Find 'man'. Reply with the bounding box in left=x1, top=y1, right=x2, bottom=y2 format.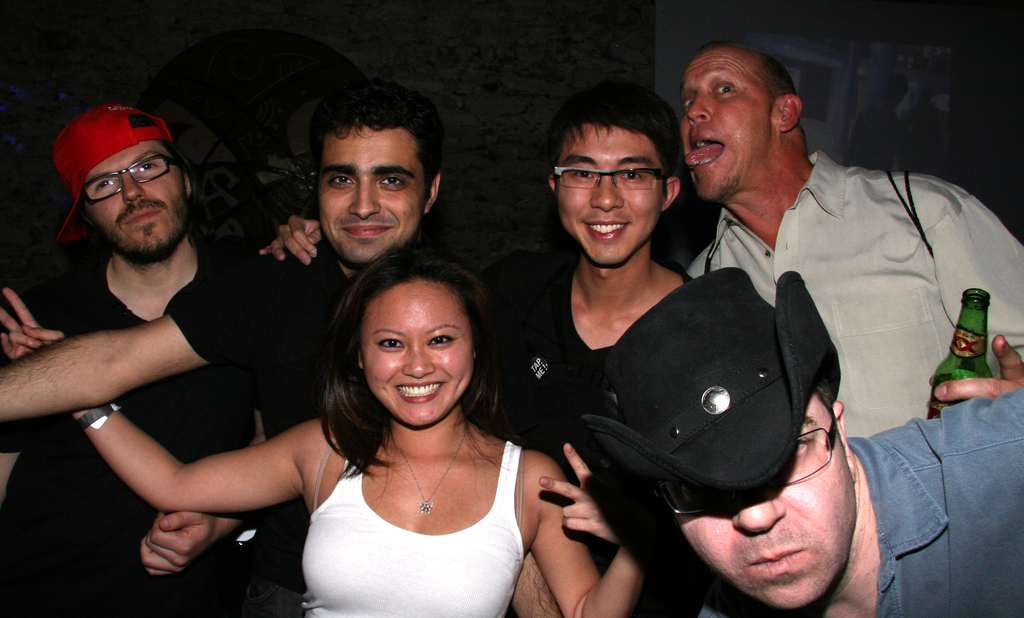
left=0, top=106, right=264, bottom=617.
